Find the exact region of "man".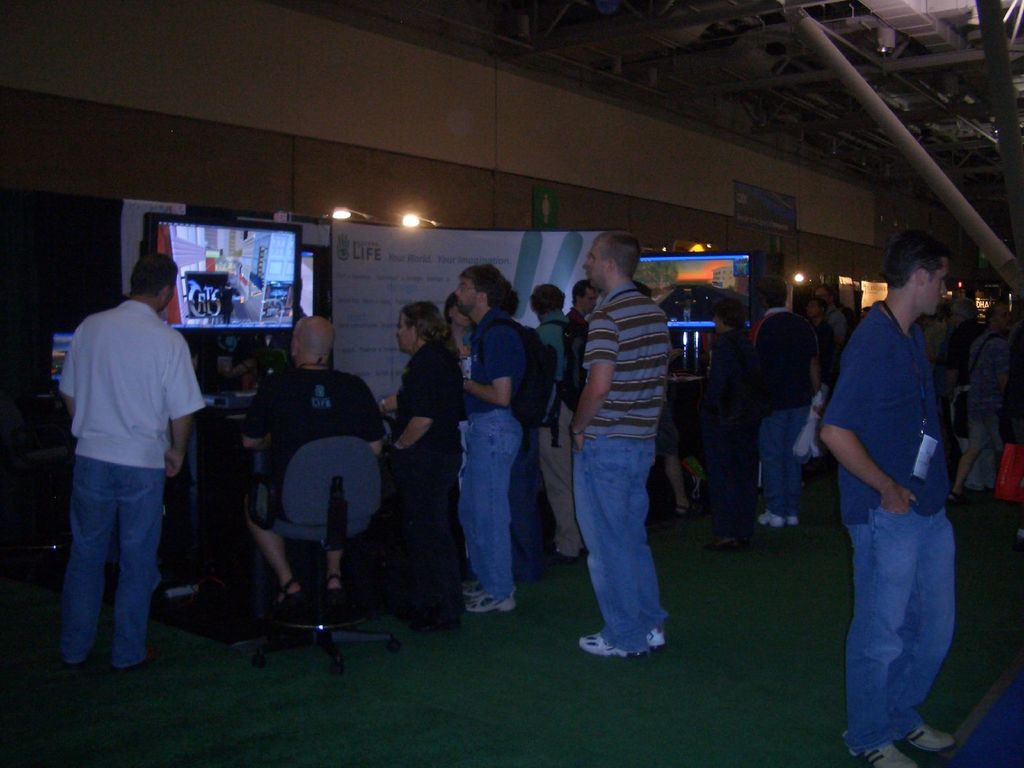
Exact region: box=[816, 243, 957, 767].
